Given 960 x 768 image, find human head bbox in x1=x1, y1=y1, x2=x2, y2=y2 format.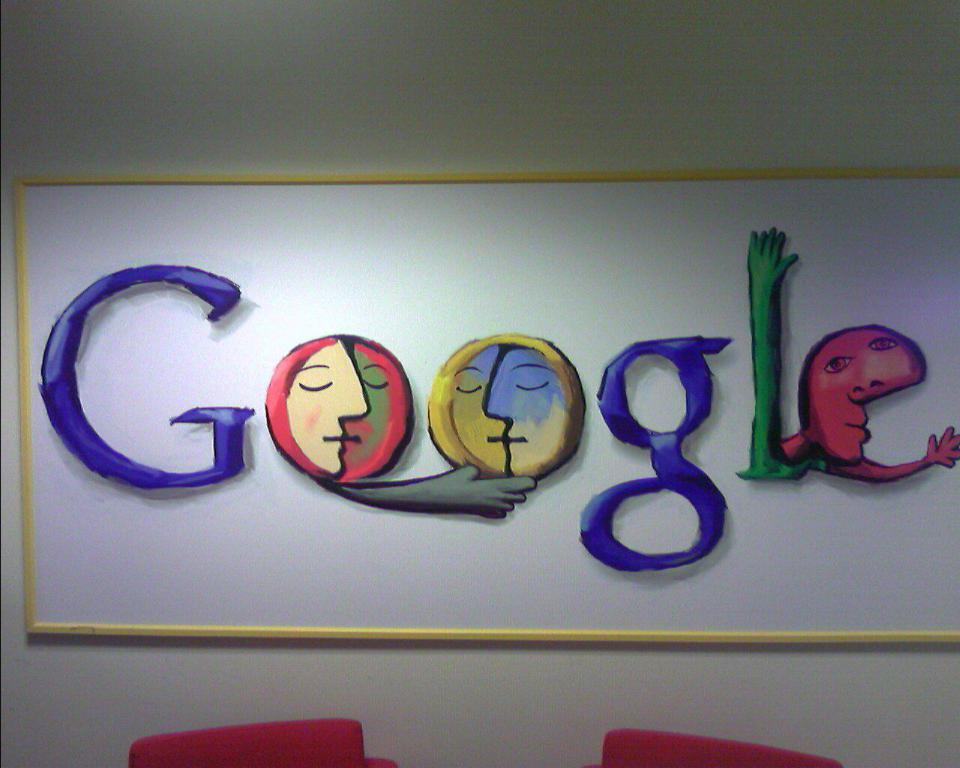
x1=343, y1=353, x2=397, y2=469.
